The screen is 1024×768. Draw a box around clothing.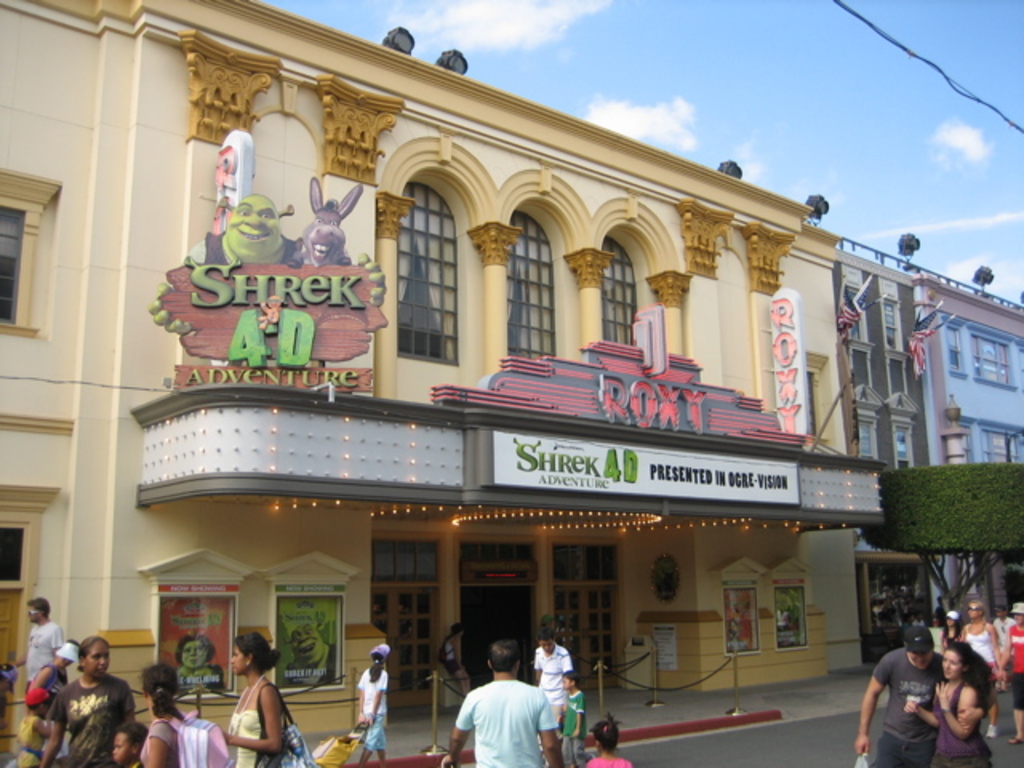
l=1008, t=627, r=1022, b=702.
